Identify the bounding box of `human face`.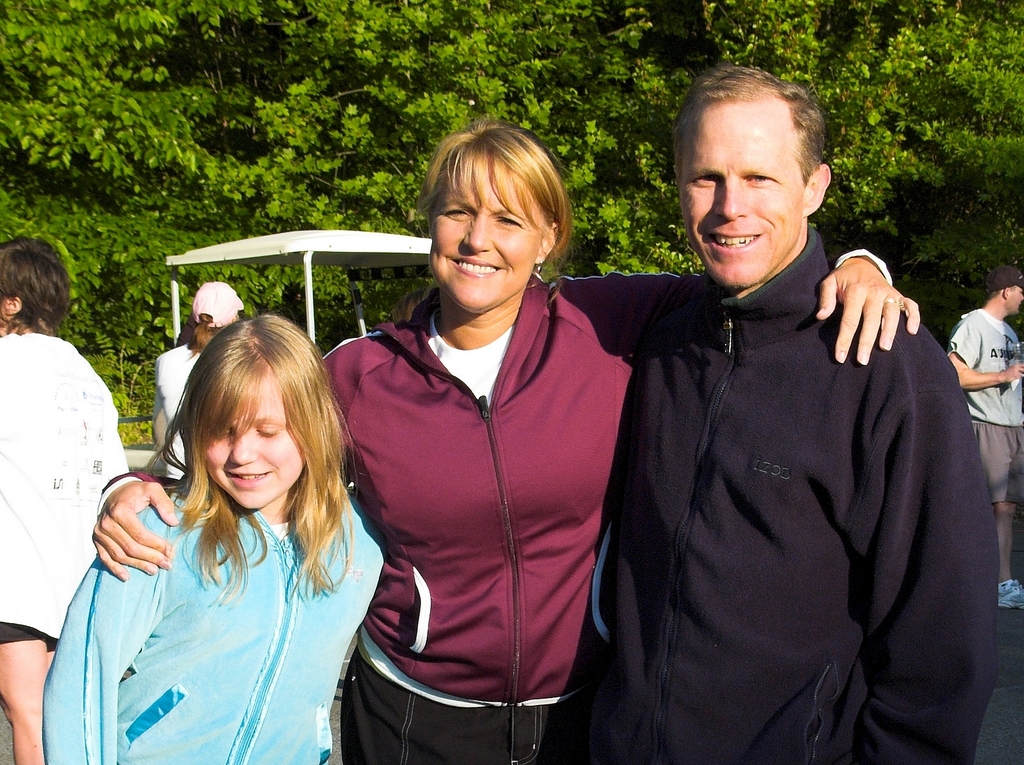
locate(1006, 291, 1023, 313).
